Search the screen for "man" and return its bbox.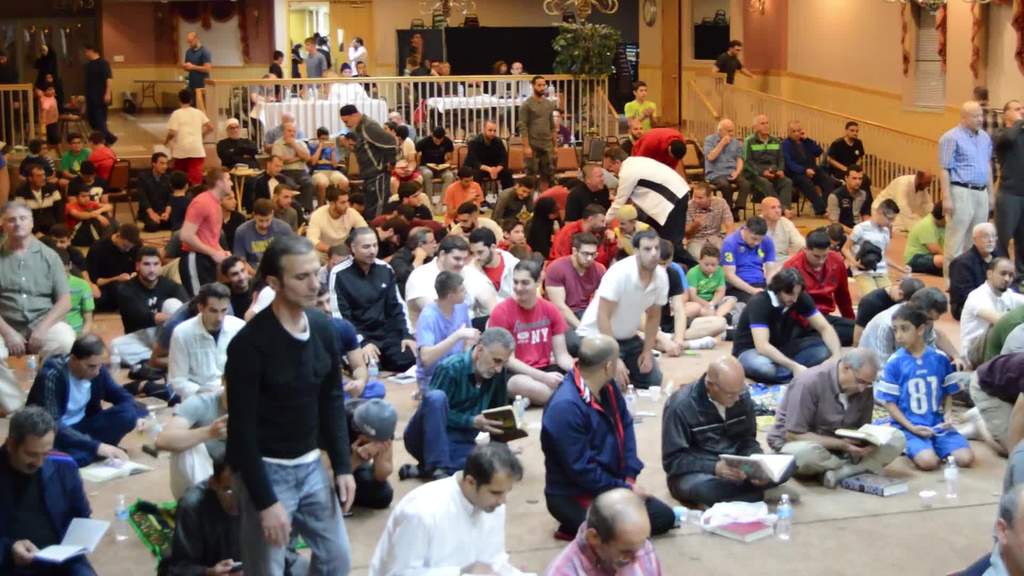
Found: 564/163/610/226.
